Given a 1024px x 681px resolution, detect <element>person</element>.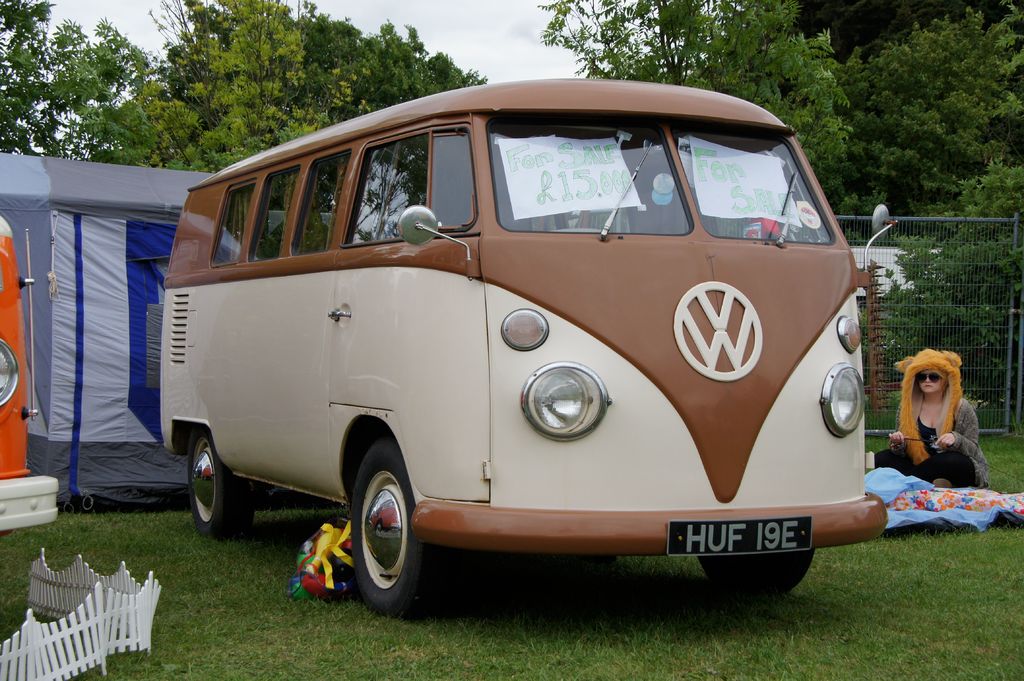
x1=904, y1=335, x2=988, y2=502.
